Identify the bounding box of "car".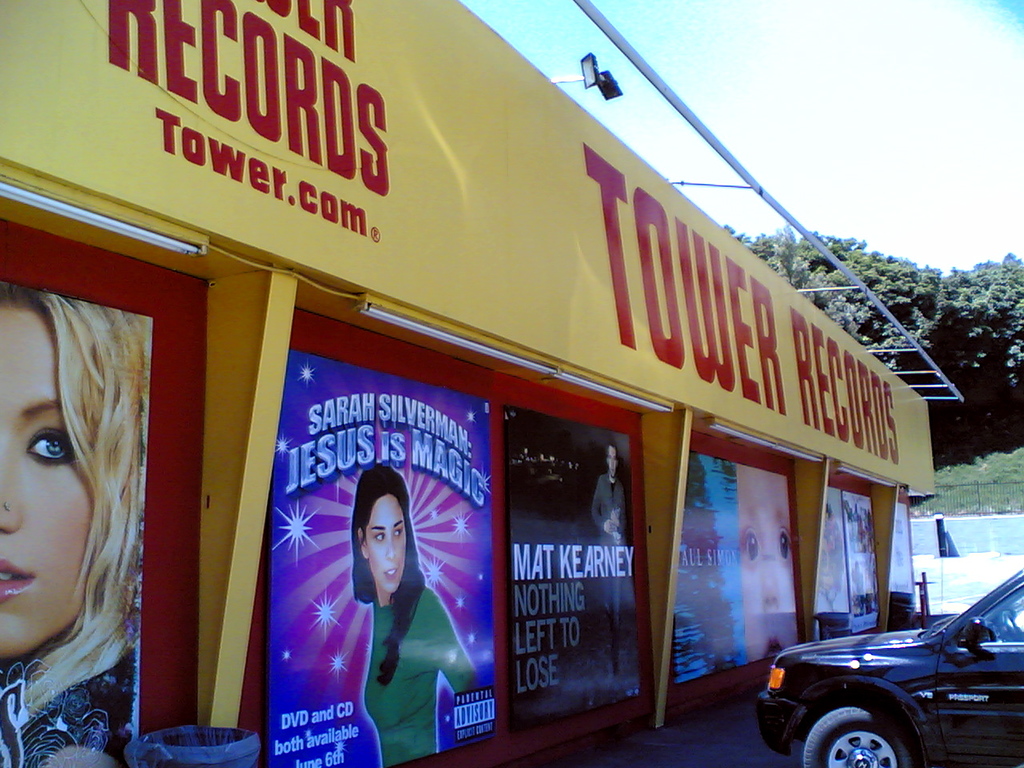
pyautogui.locateOnScreen(750, 562, 1023, 767).
